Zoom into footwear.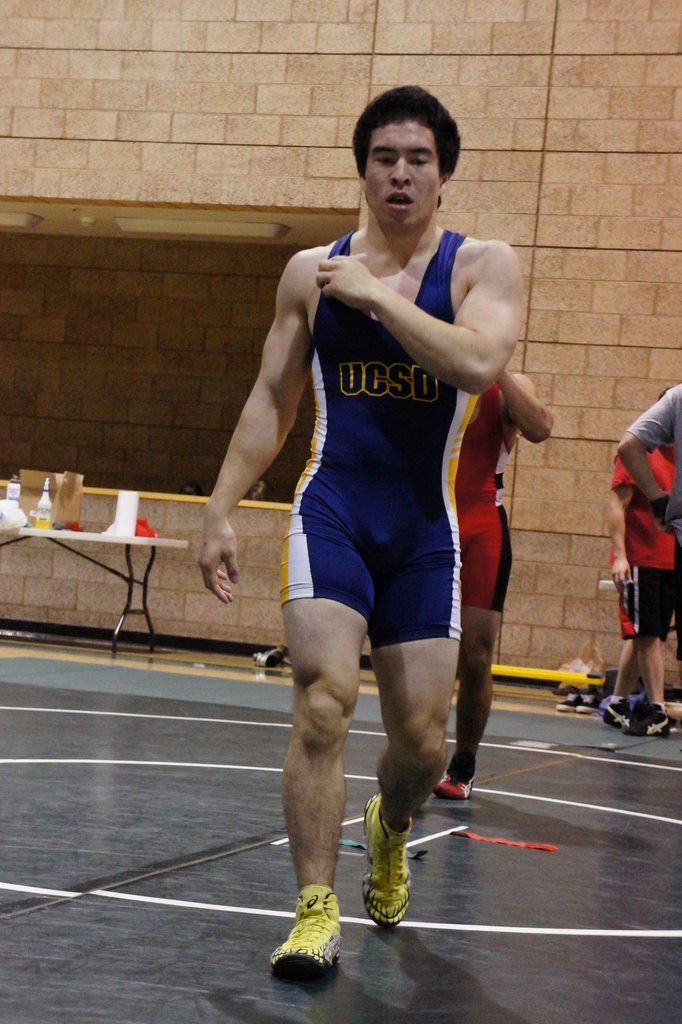
Zoom target: 579,691,604,712.
